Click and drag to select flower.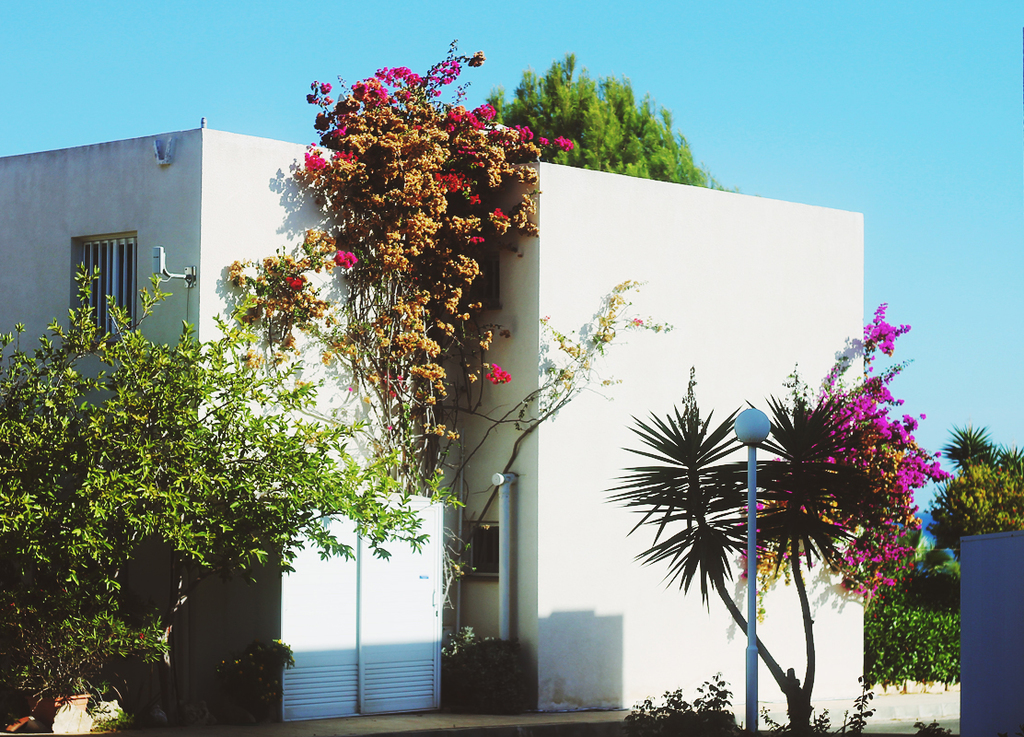
Selection: <region>301, 228, 337, 273</region>.
